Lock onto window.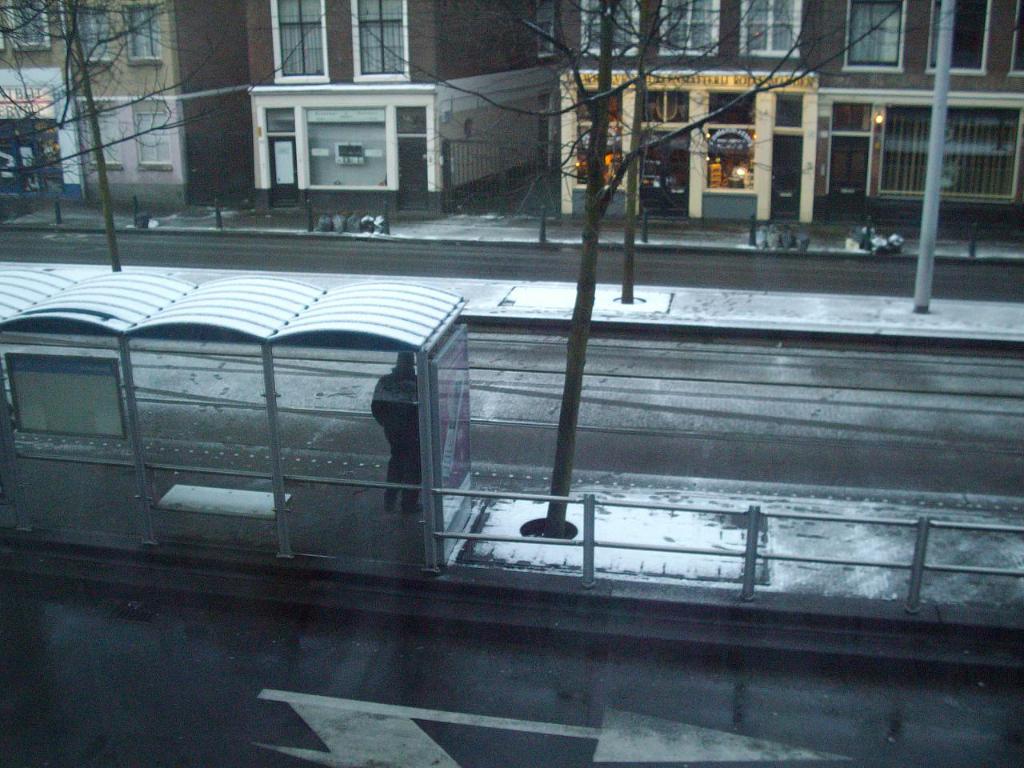
Locked: Rect(822, 100, 874, 134).
